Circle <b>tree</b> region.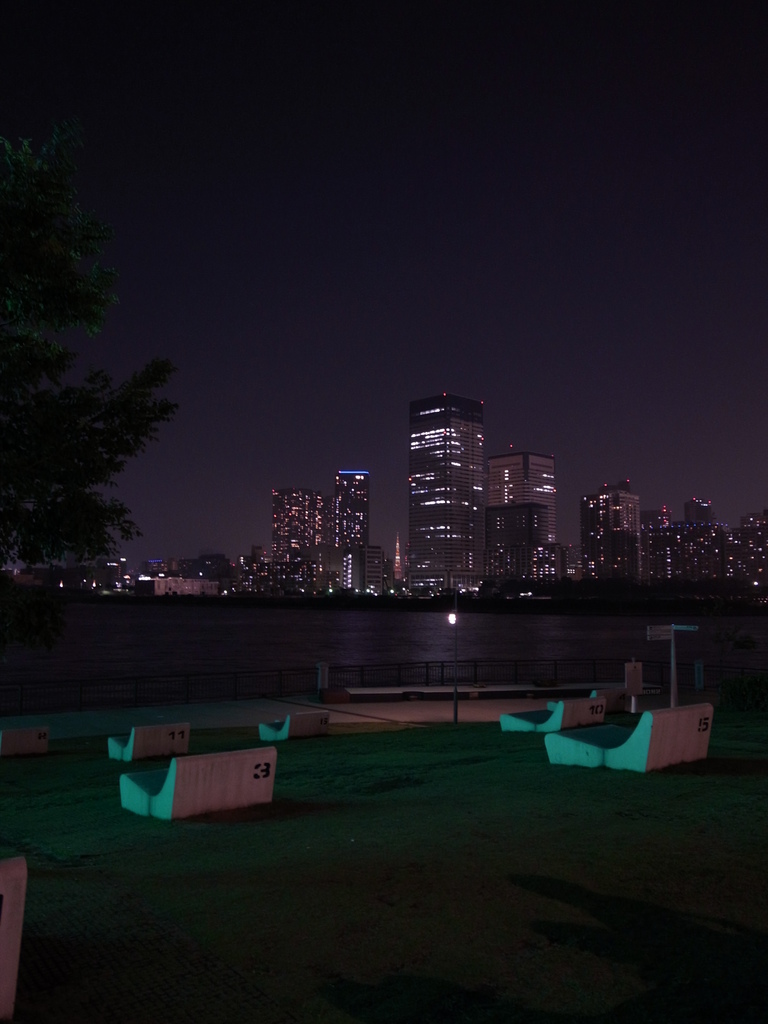
Region: x1=0 y1=132 x2=184 y2=580.
